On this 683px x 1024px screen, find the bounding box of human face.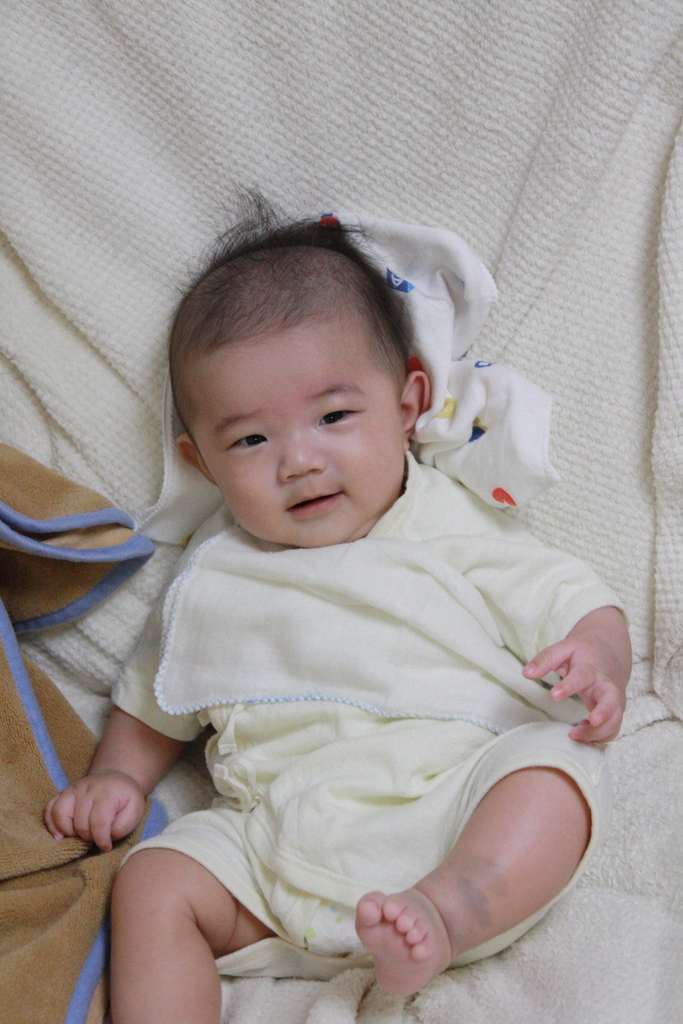
Bounding box: BBox(181, 316, 413, 548).
